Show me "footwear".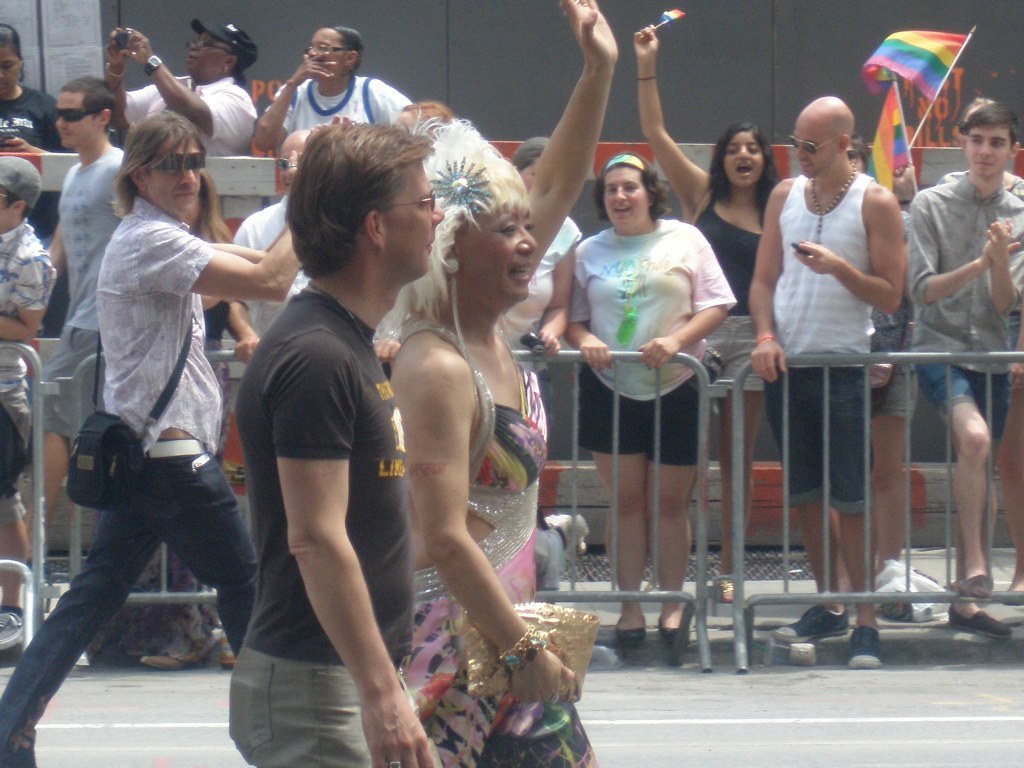
"footwear" is here: [x1=610, y1=623, x2=647, y2=649].
